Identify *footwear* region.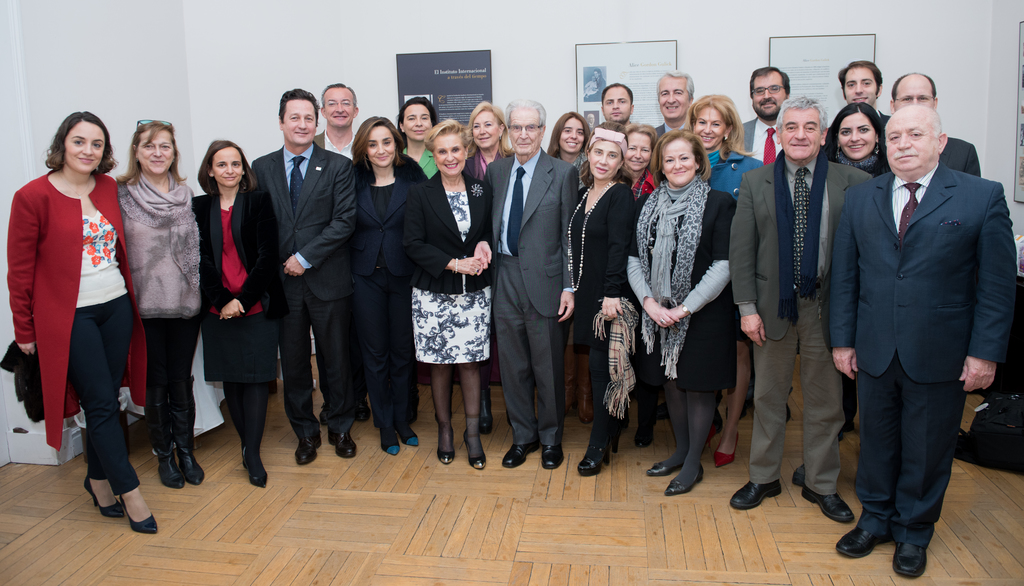
Region: l=437, t=428, r=457, b=463.
